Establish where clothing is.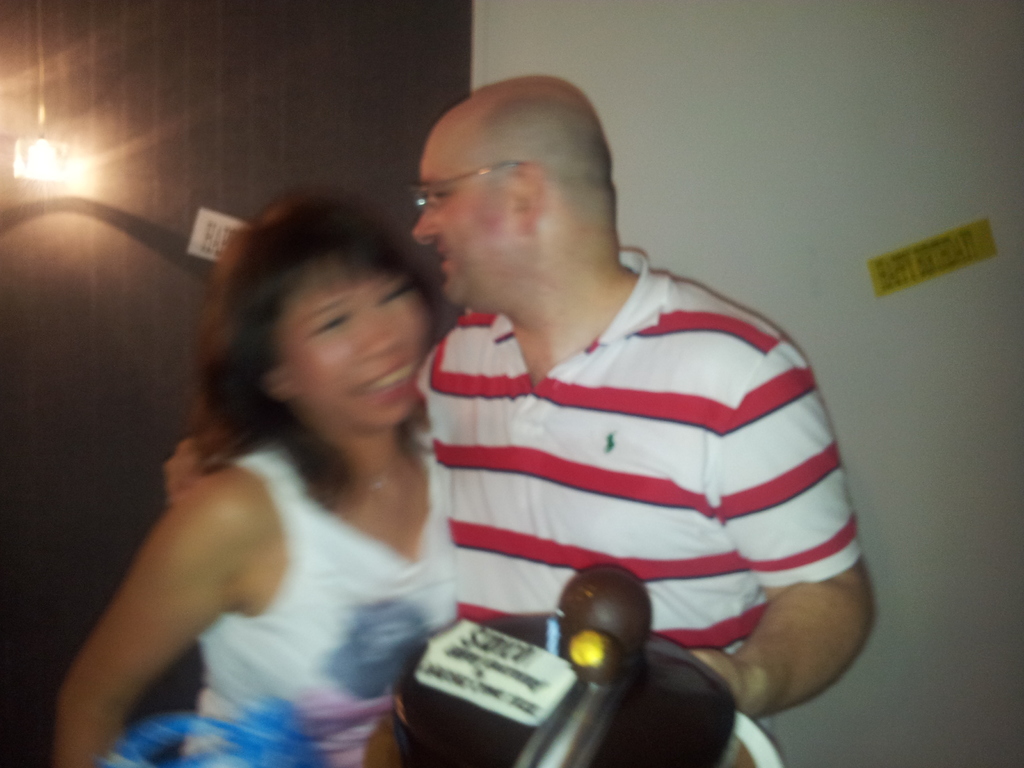
Established at bbox=[438, 236, 823, 707].
